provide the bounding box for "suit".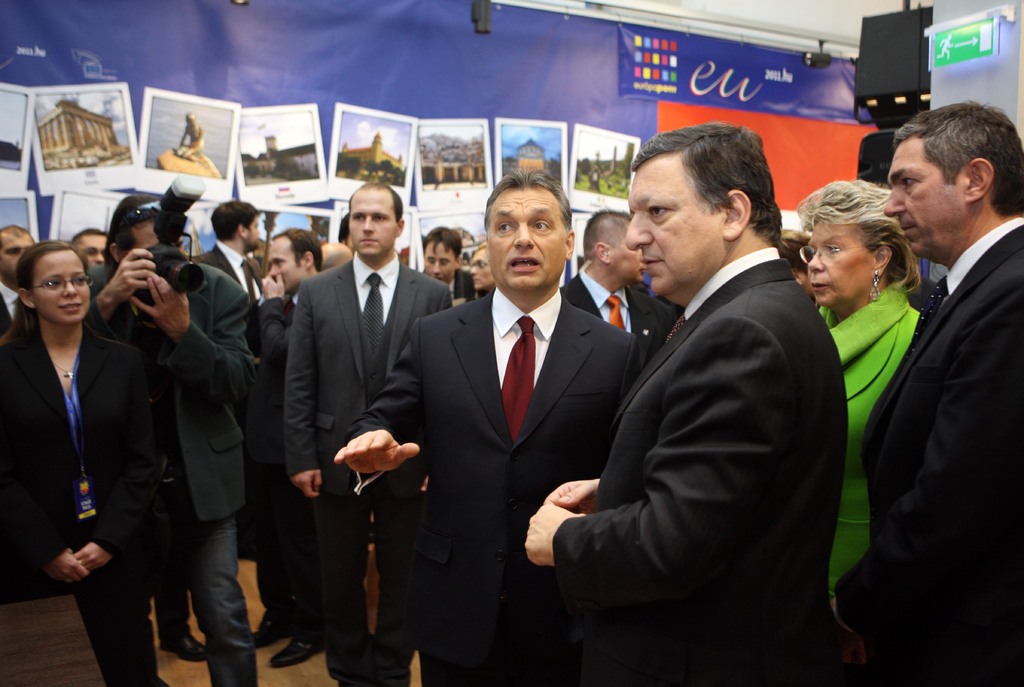
[0, 289, 17, 339].
